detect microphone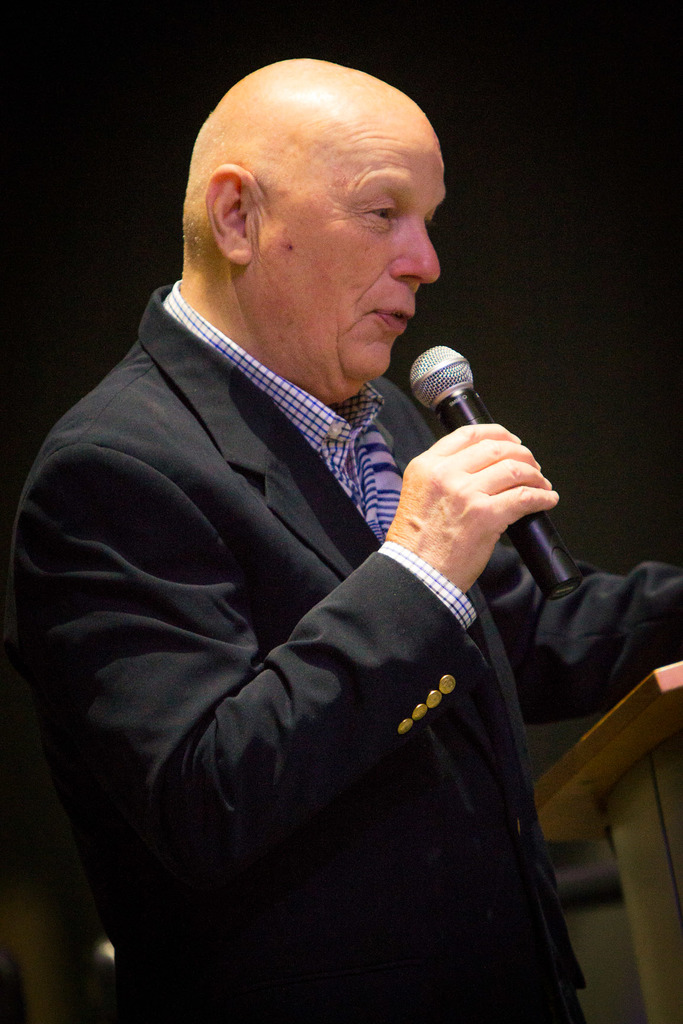
BBox(409, 346, 579, 602)
